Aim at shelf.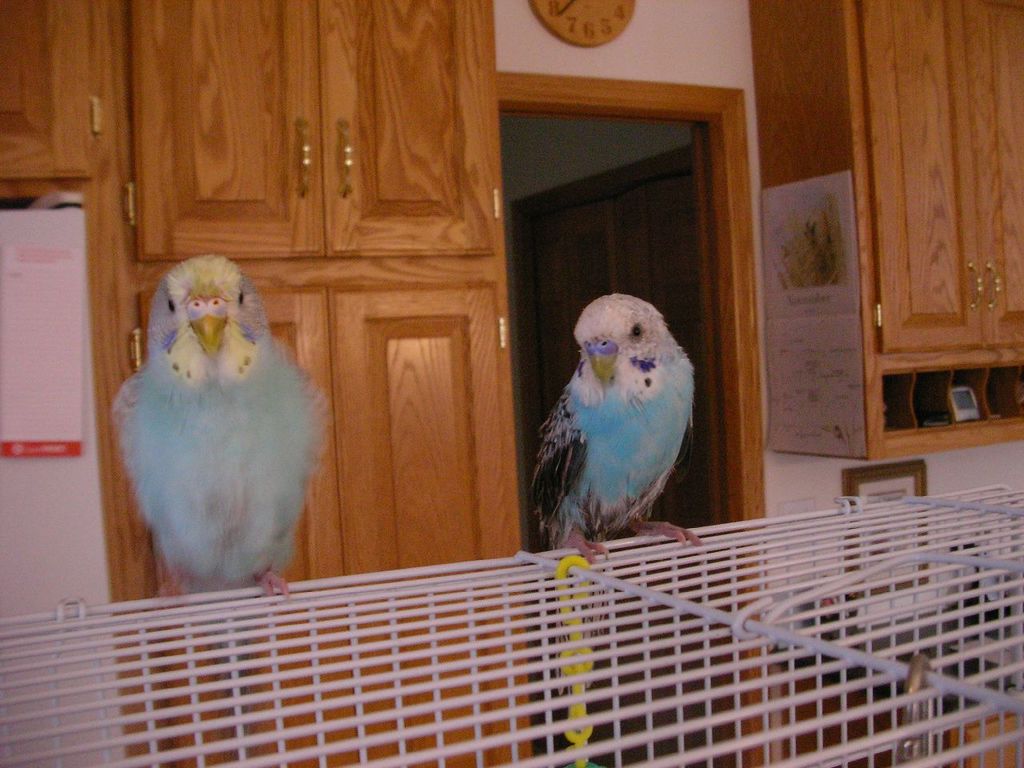
Aimed at 127 0 331 274.
